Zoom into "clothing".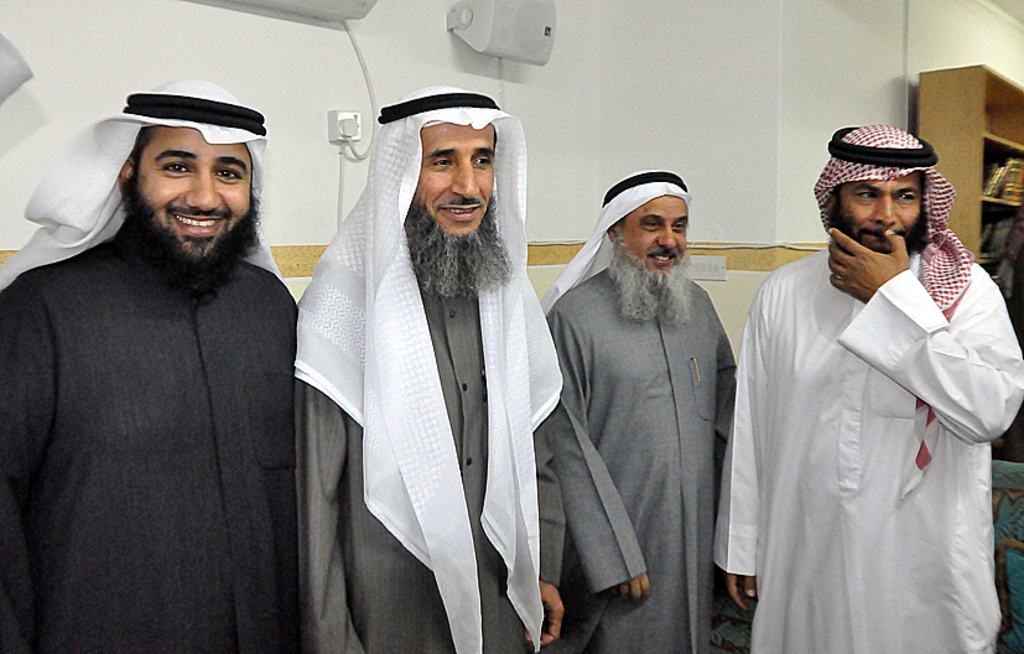
Zoom target: (555, 275, 747, 653).
